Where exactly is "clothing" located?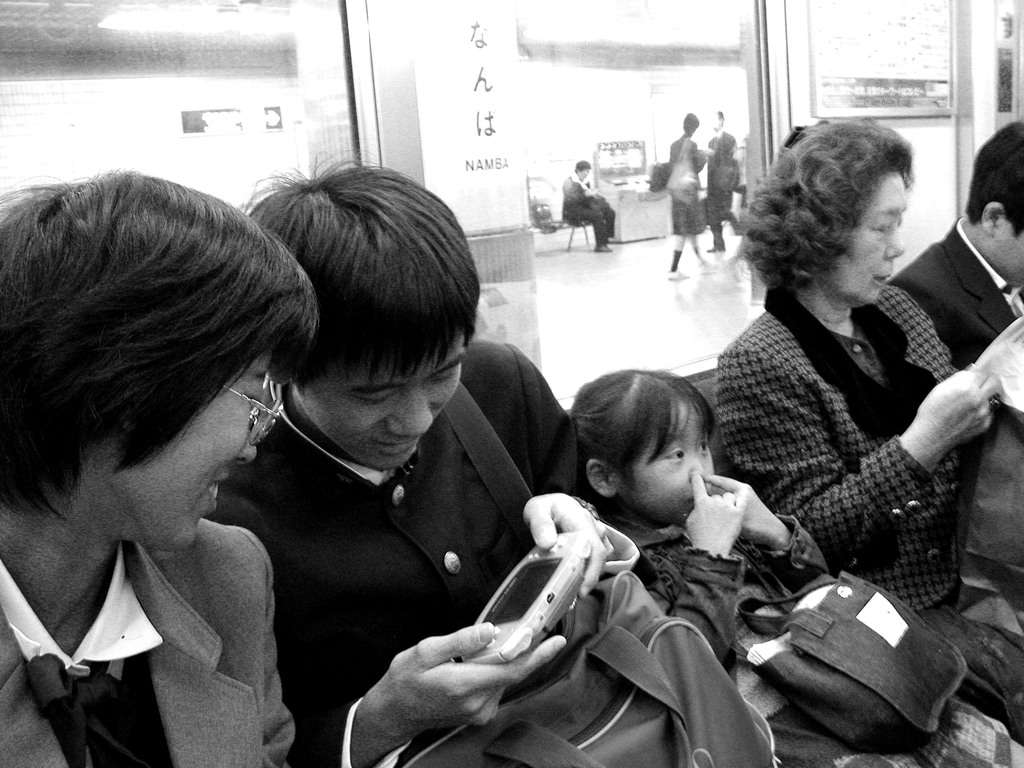
Its bounding box is select_region(0, 534, 292, 767).
